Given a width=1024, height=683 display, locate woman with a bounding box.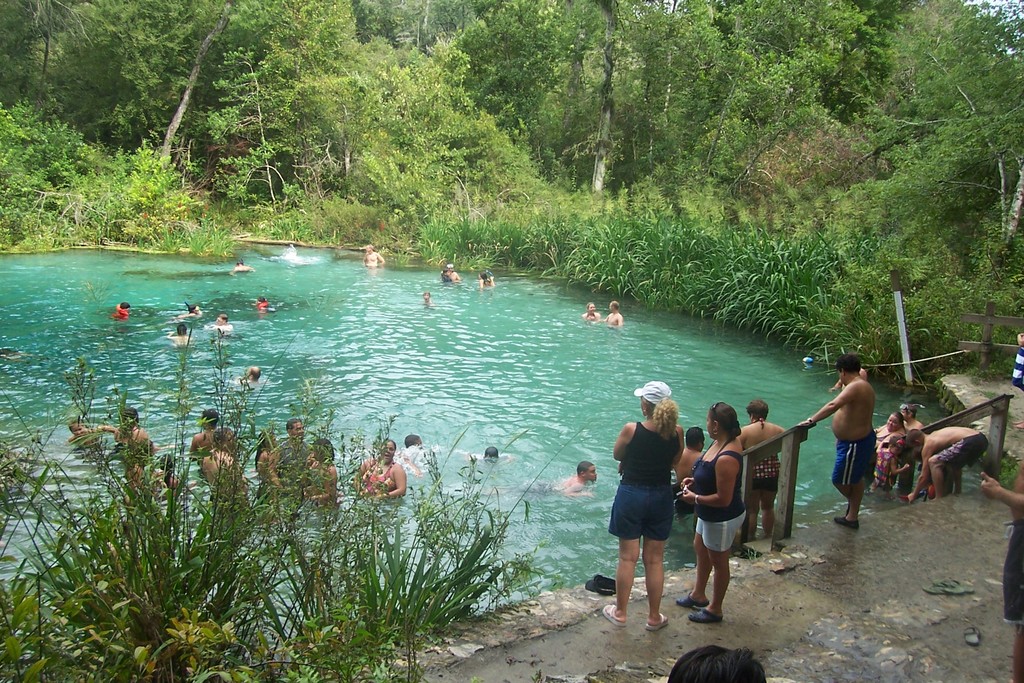
Located: bbox(619, 386, 706, 636).
